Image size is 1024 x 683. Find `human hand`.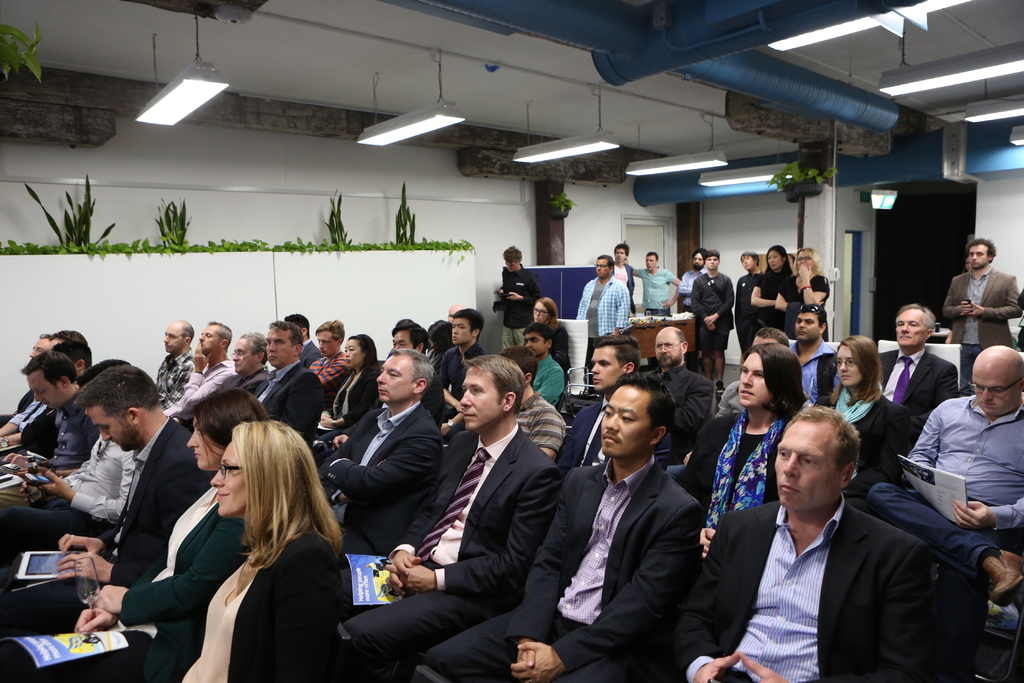
crop(703, 313, 716, 324).
